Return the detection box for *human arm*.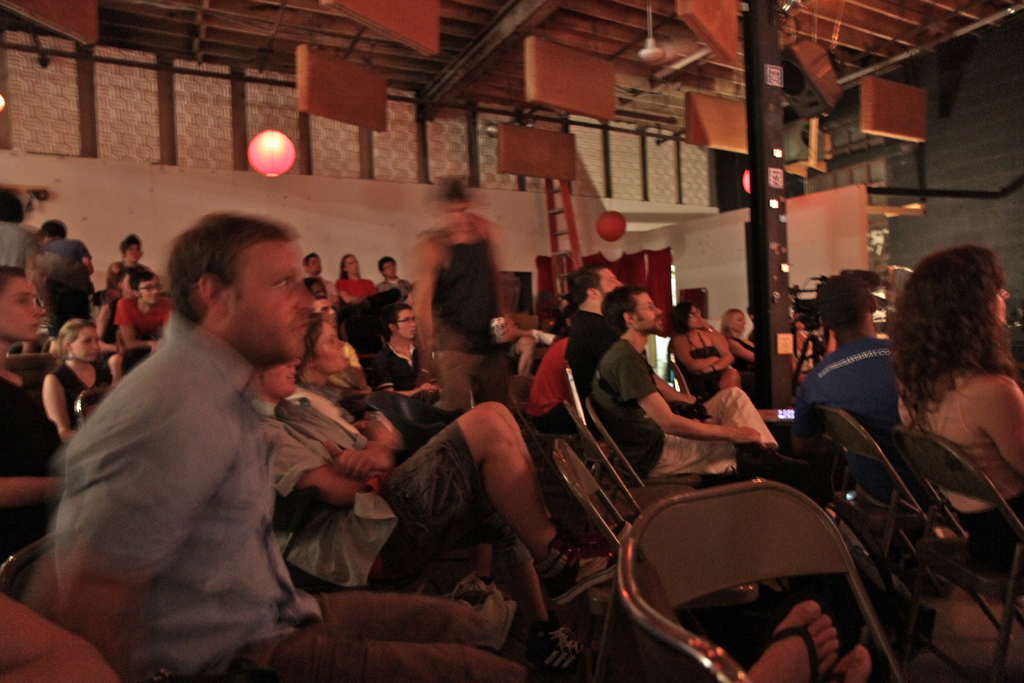
rect(483, 216, 521, 345).
